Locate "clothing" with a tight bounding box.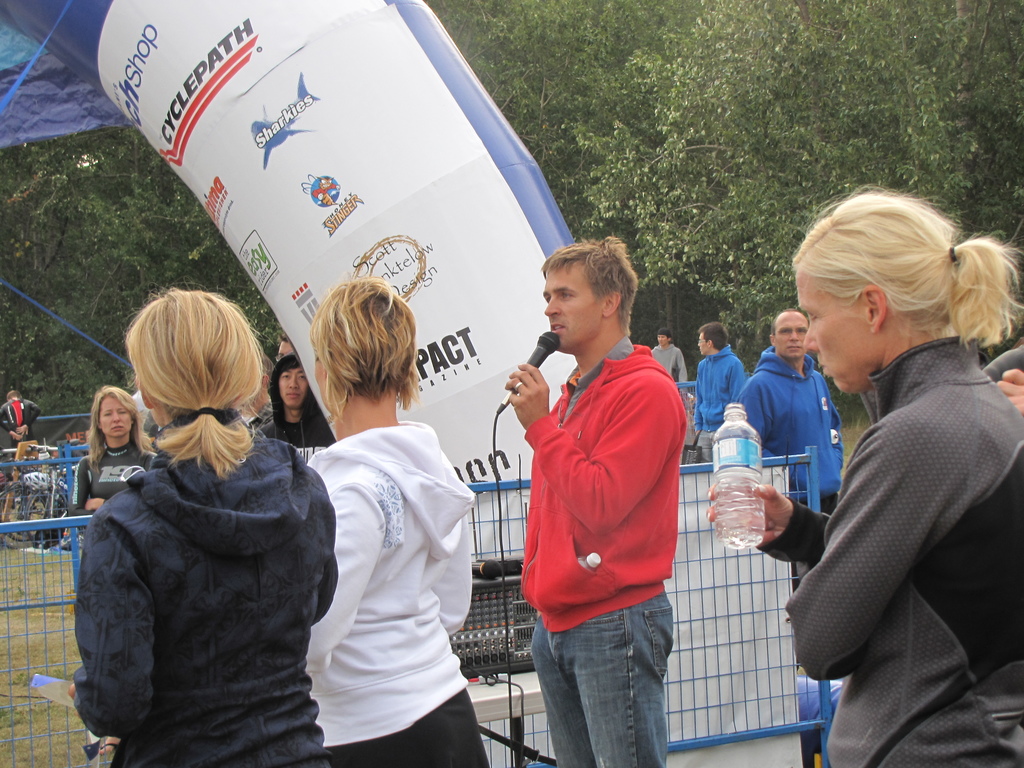
[306, 417, 490, 767].
